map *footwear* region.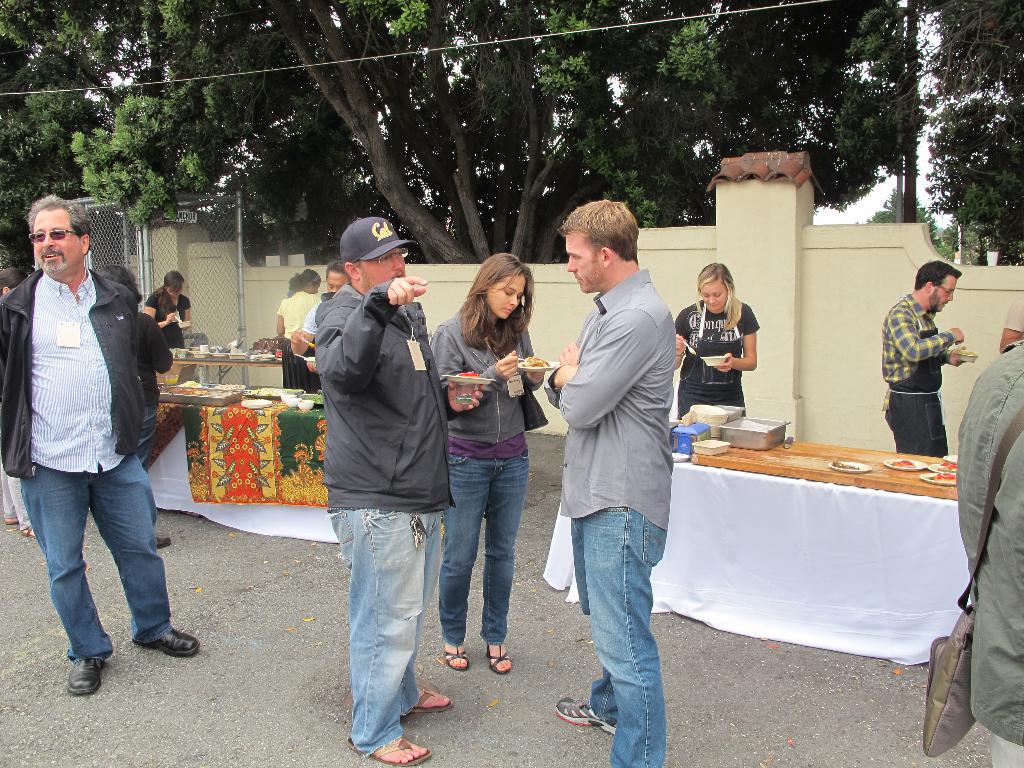
Mapped to pyautogui.locateOnScreen(49, 637, 119, 705).
